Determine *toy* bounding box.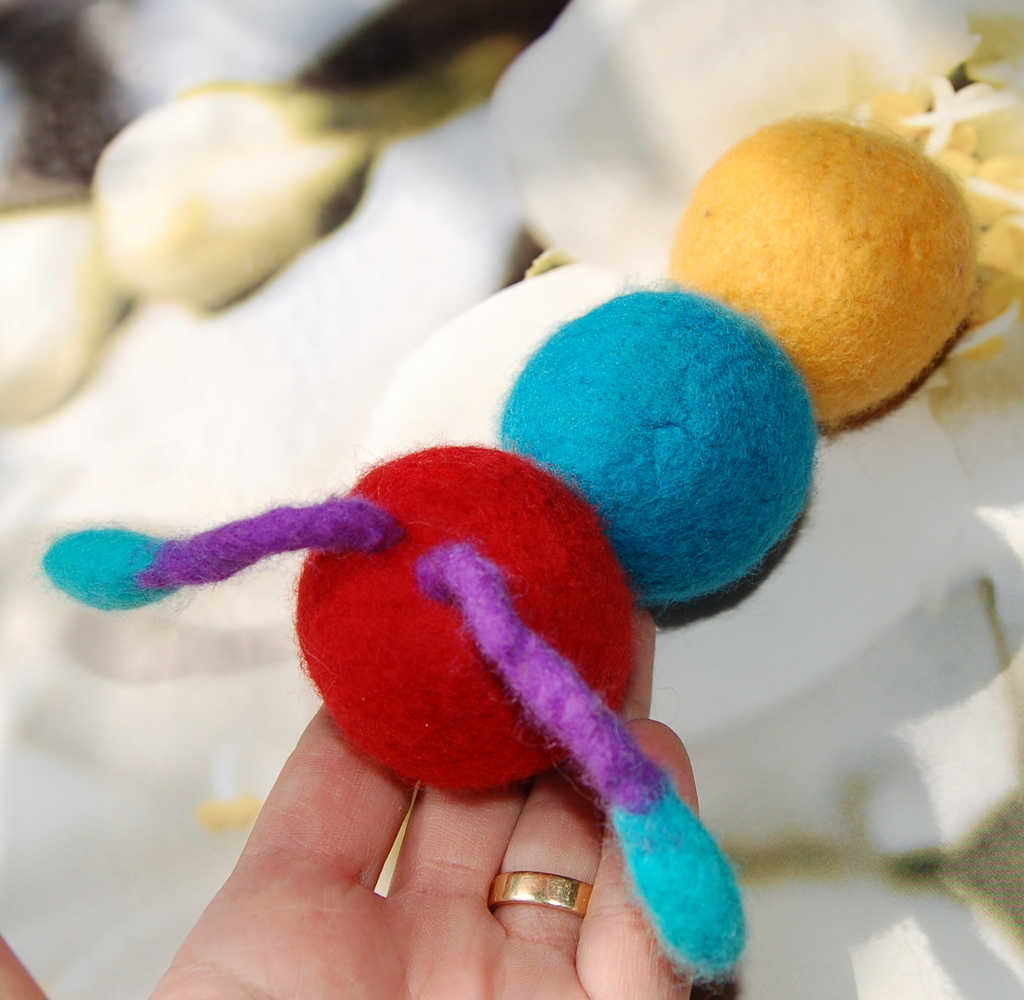
Determined: (x1=45, y1=108, x2=976, y2=985).
